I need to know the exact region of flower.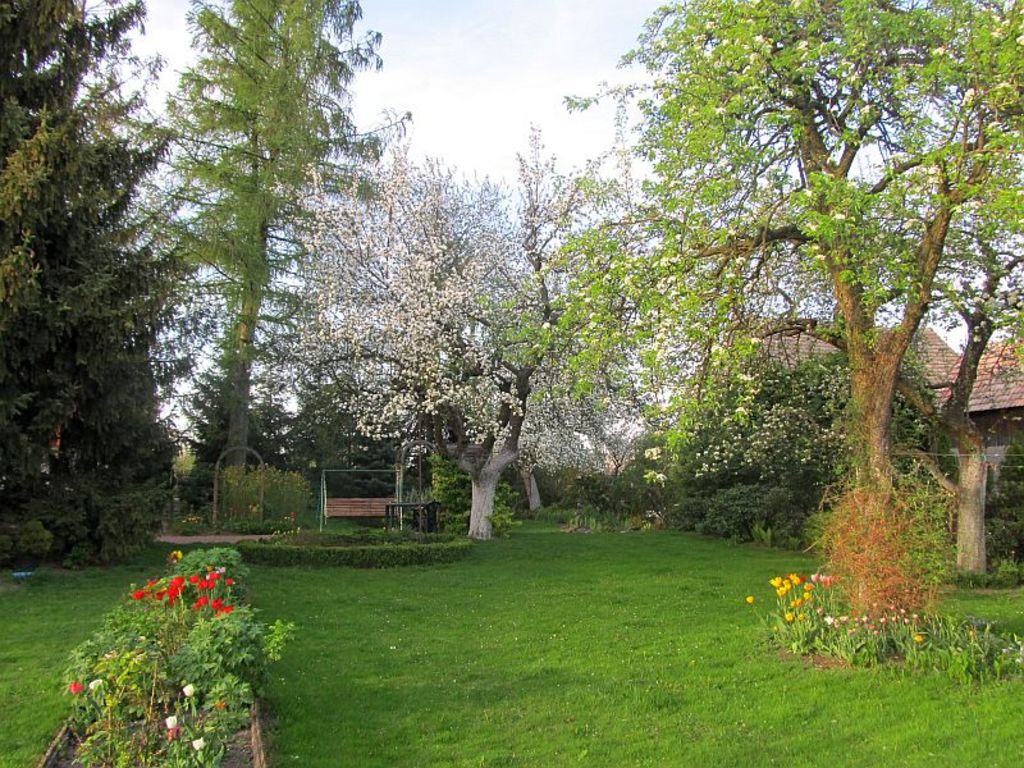
Region: [left=182, top=678, right=193, bottom=698].
